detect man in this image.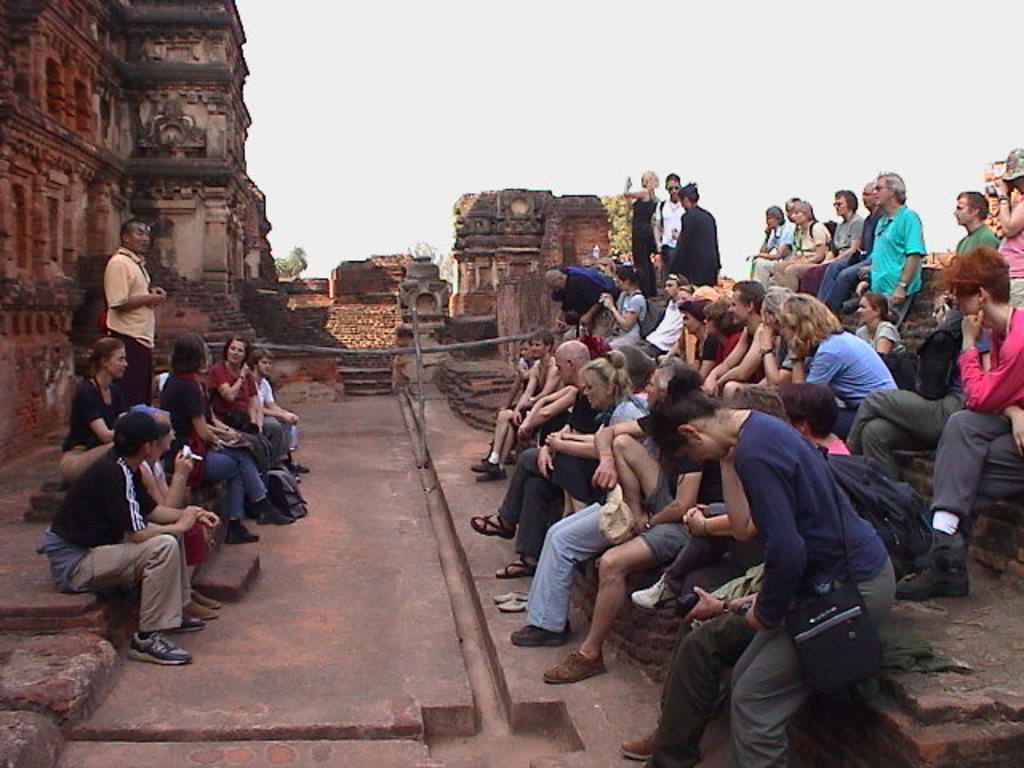
Detection: x1=248, y1=347, x2=309, y2=470.
